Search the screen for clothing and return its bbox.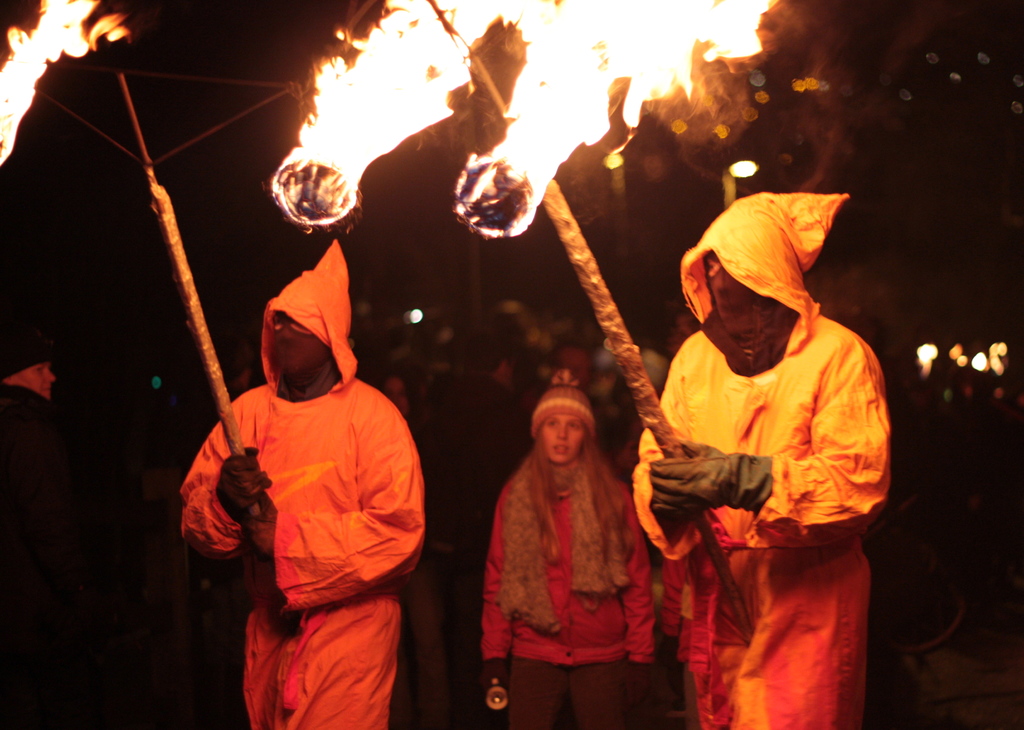
Found: 479 463 657 729.
